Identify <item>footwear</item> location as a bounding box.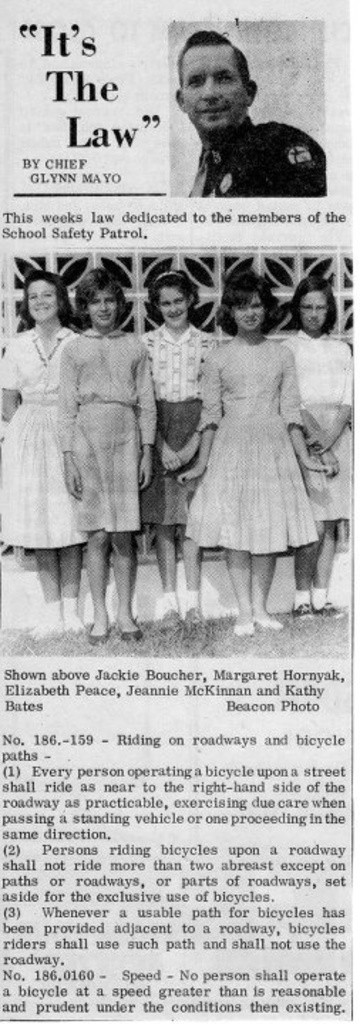
l=185, t=597, r=206, b=631.
